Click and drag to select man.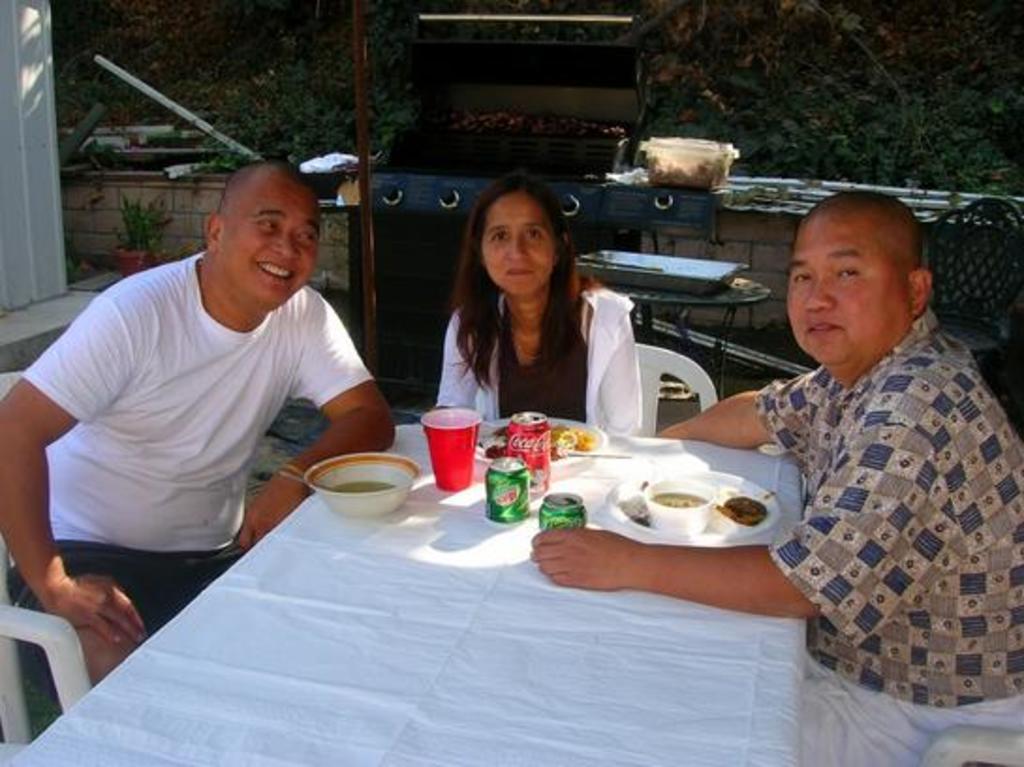
Selection: (17,154,387,624).
